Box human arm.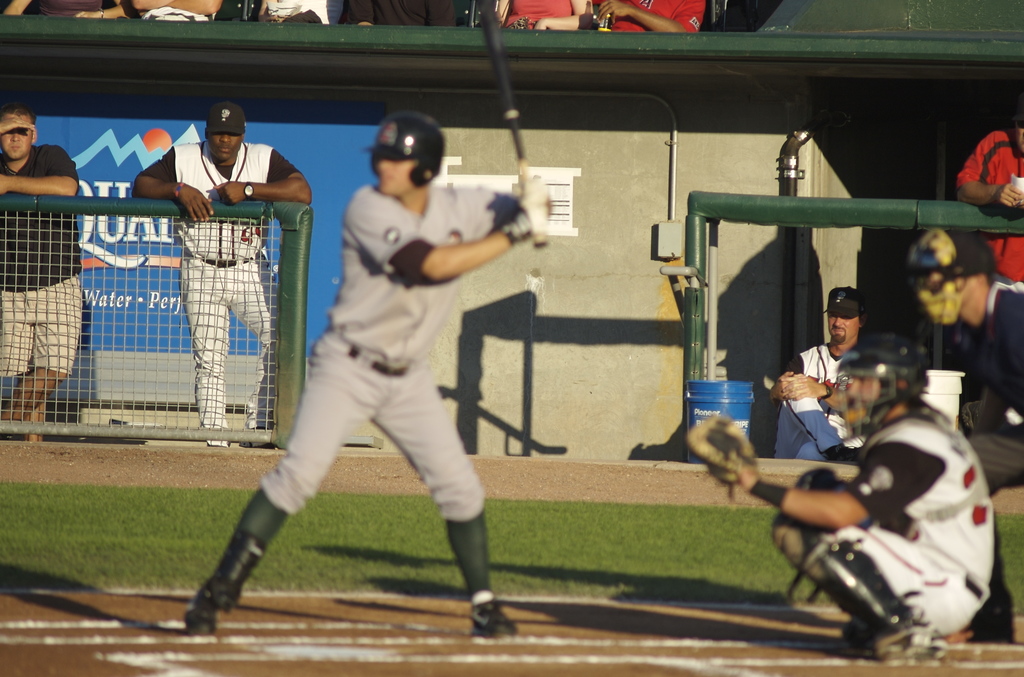
select_region(210, 145, 319, 207).
